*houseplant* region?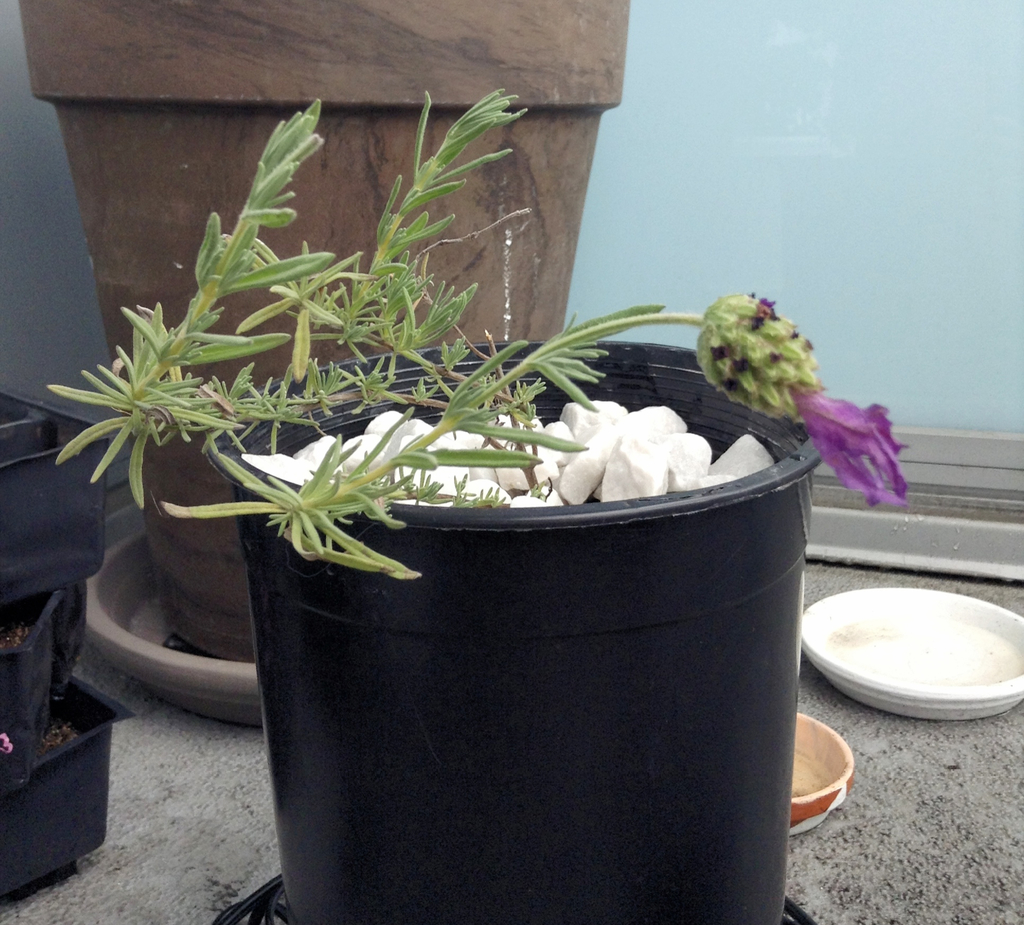
rect(0, 383, 115, 905)
